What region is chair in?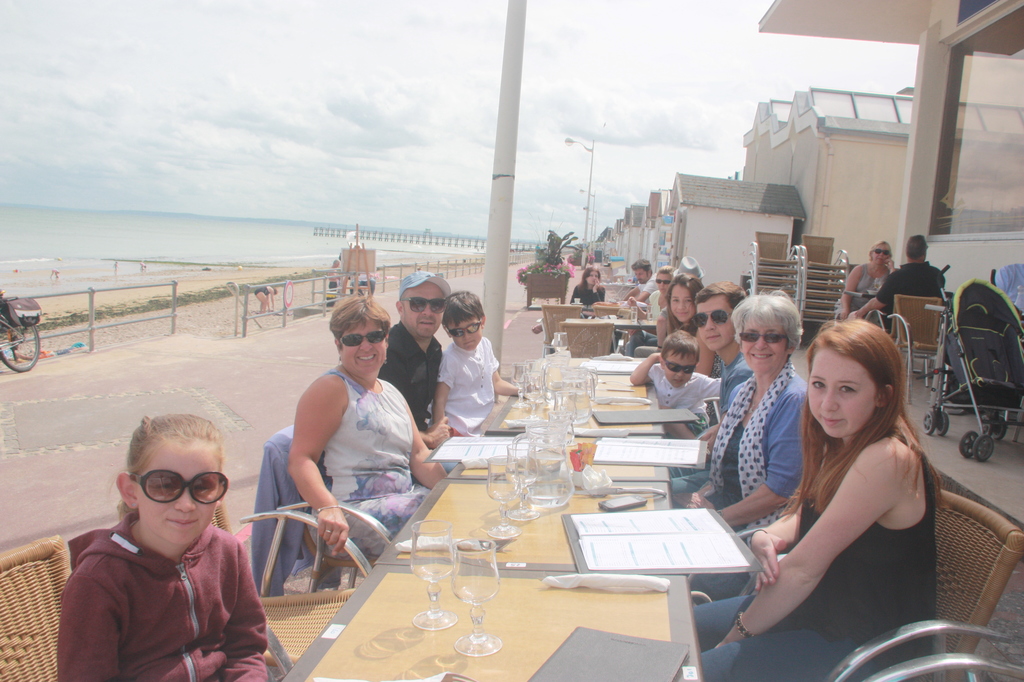
<box>868,291,898,333</box>.
